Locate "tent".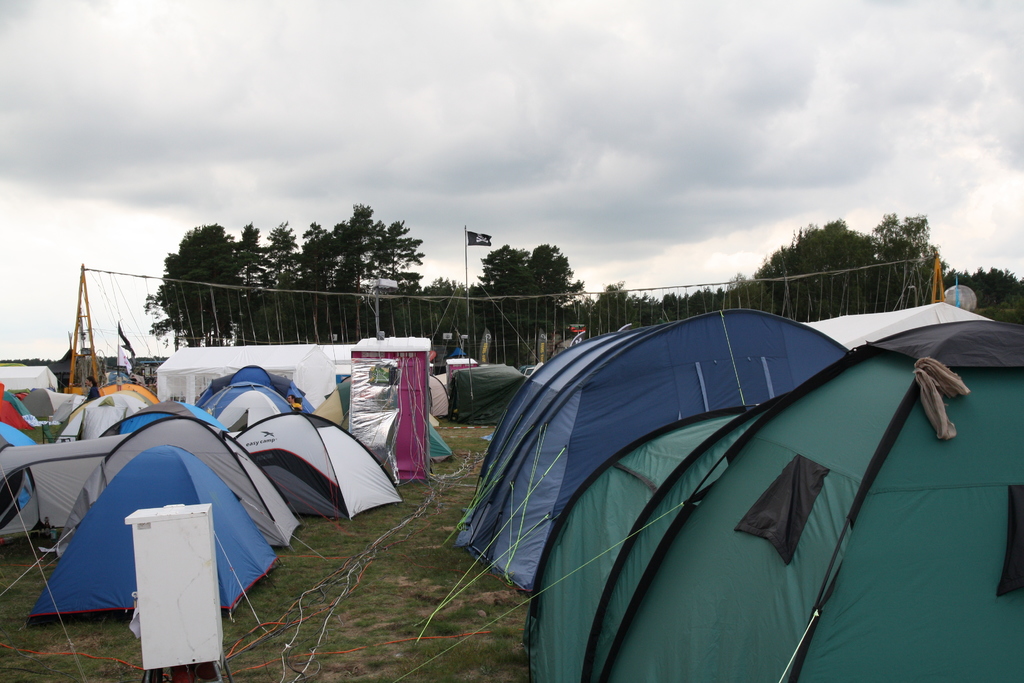
Bounding box: (452,305,852,593).
